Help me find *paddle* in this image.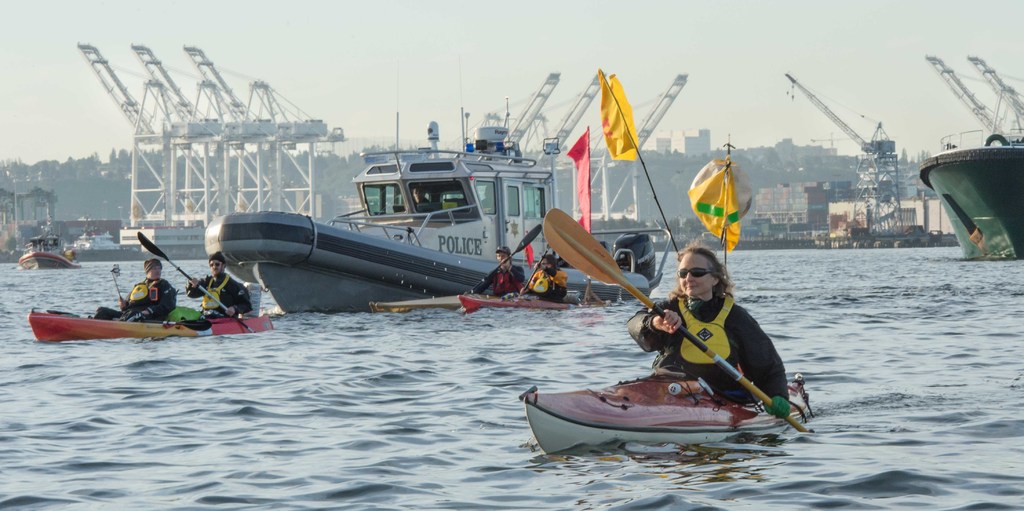
Found it: bbox=[521, 243, 549, 304].
